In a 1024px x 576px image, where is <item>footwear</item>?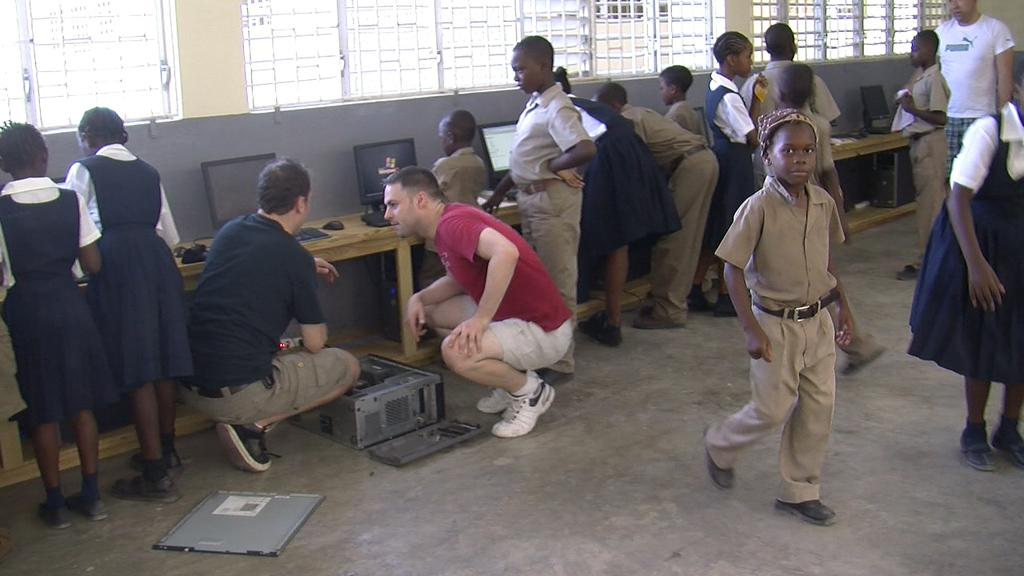
x1=71, y1=489, x2=109, y2=523.
